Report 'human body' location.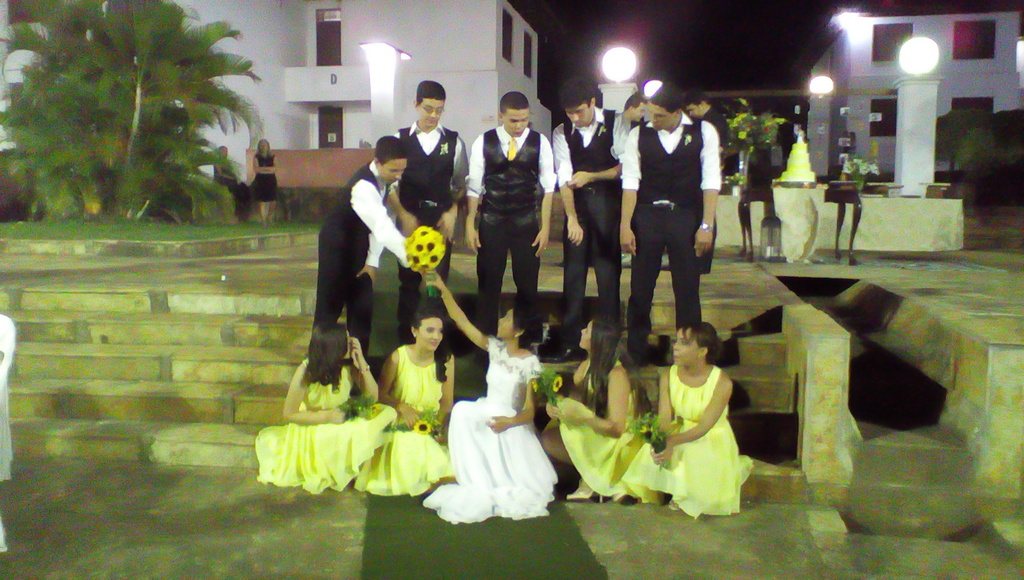
Report: (253,337,395,496).
